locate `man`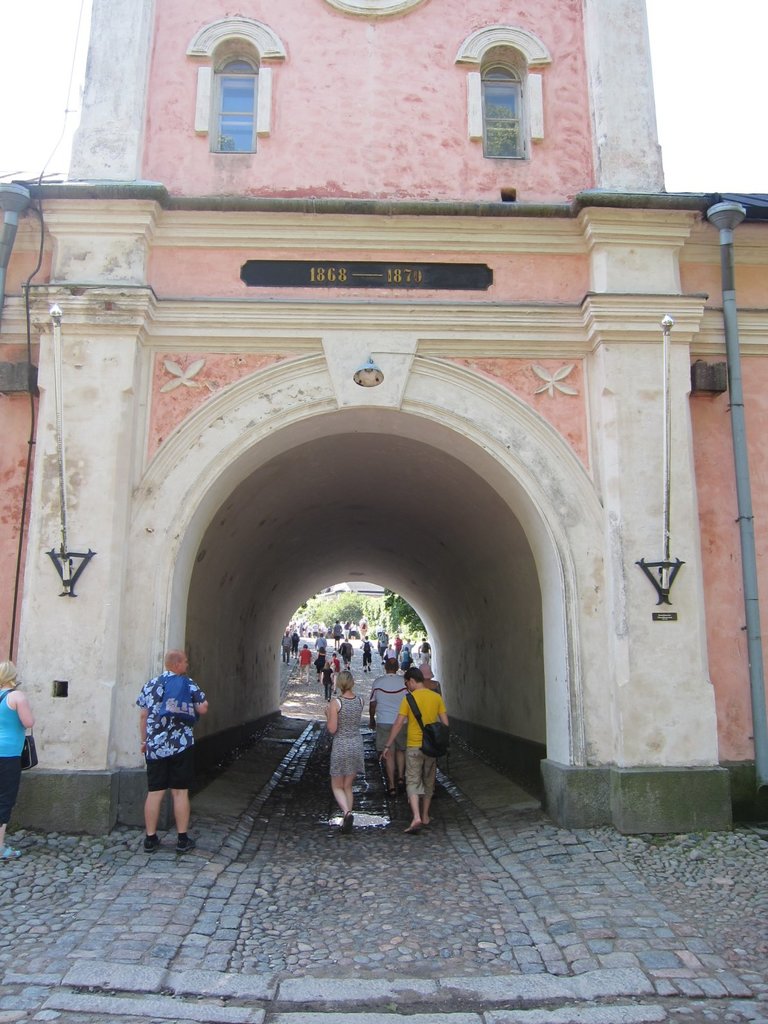
box(369, 658, 409, 799)
